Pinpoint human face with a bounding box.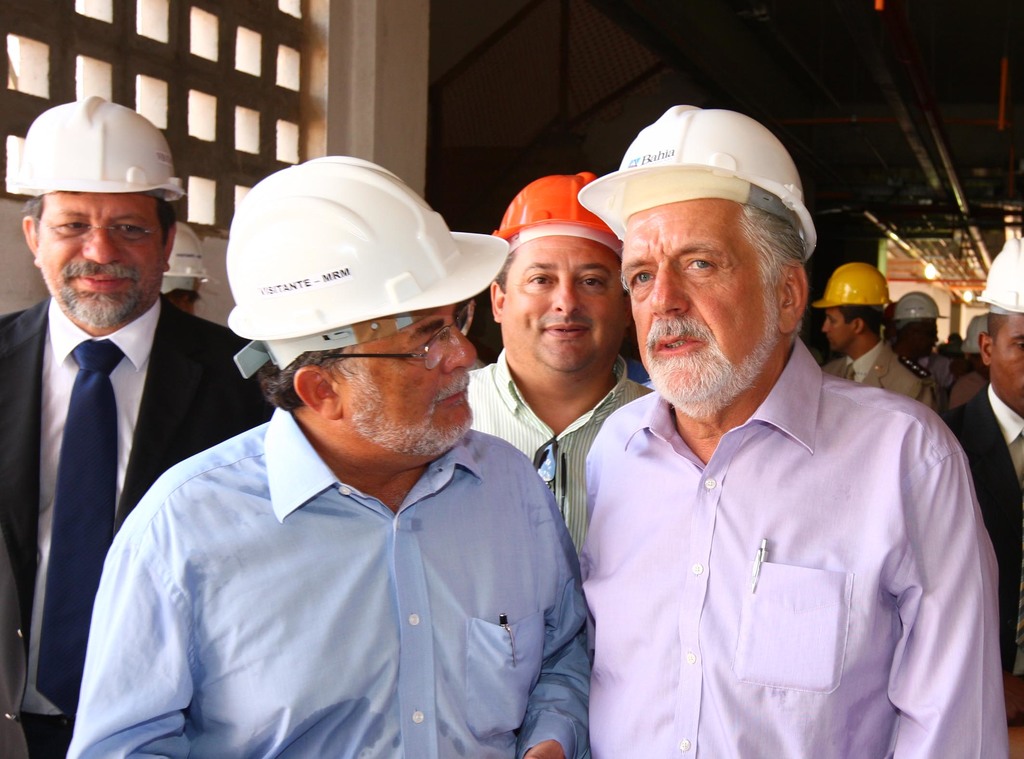
Rect(990, 314, 1023, 408).
